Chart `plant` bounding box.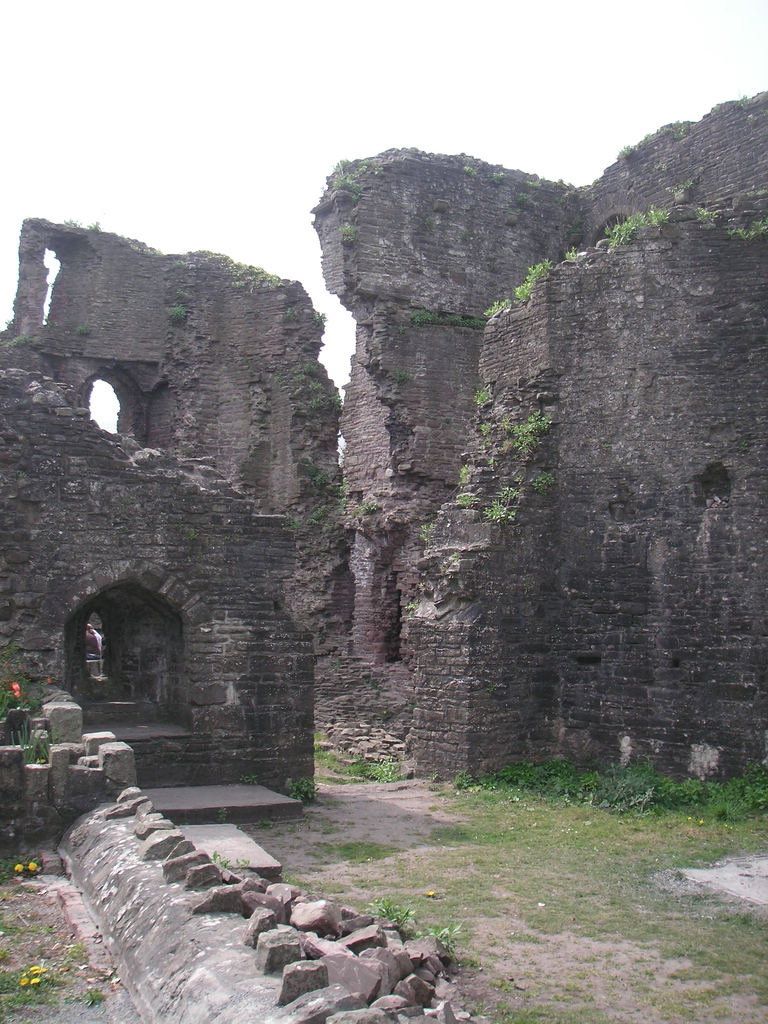
Charted: rect(504, 406, 552, 450).
